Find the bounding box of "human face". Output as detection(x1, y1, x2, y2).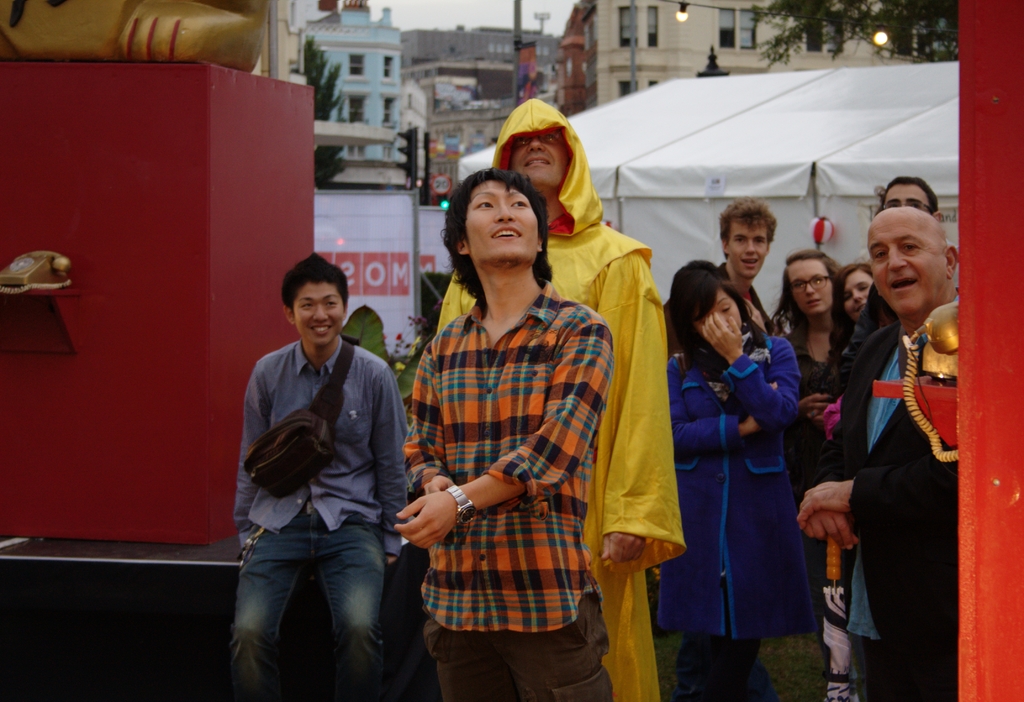
detection(870, 218, 947, 314).
